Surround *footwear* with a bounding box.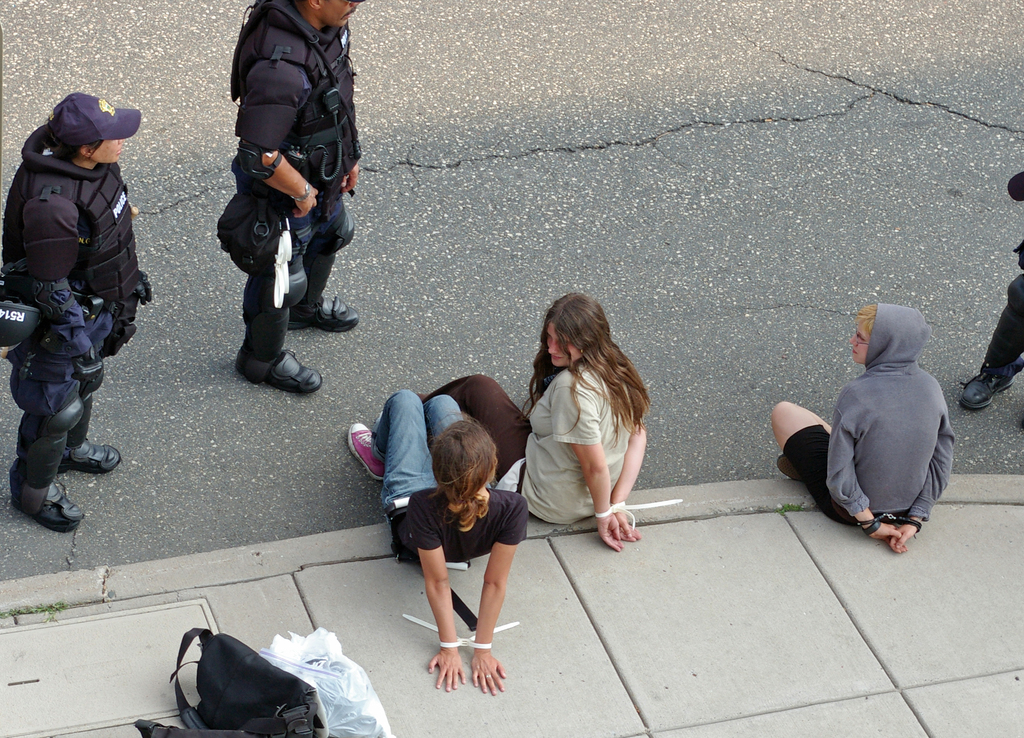
[left=349, top=429, right=387, bottom=480].
